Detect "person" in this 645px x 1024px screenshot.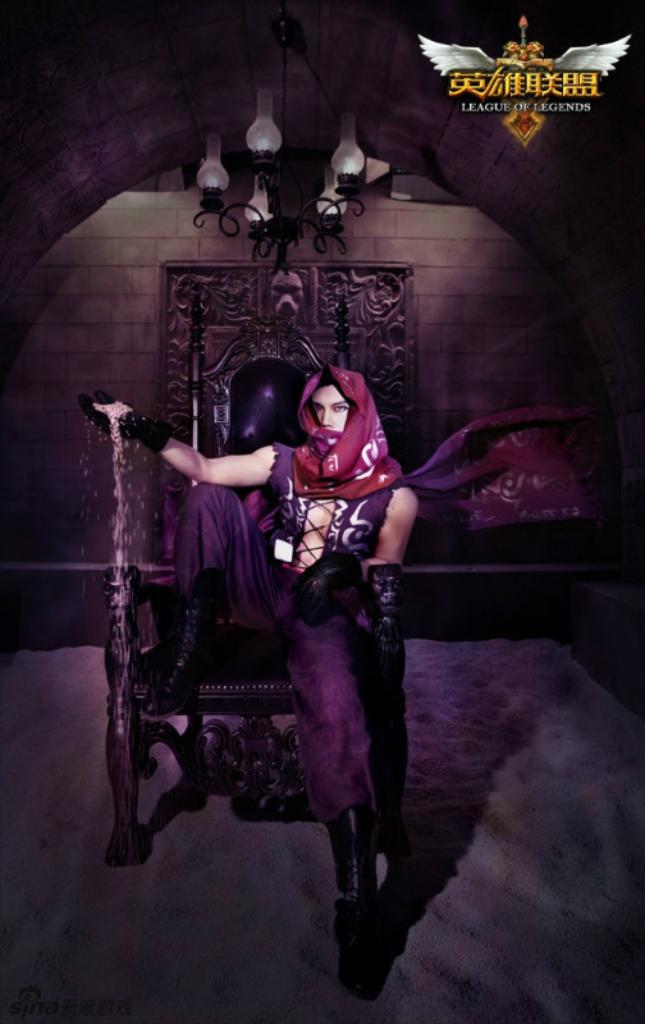
Detection: x1=180, y1=353, x2=413, y2=942.
